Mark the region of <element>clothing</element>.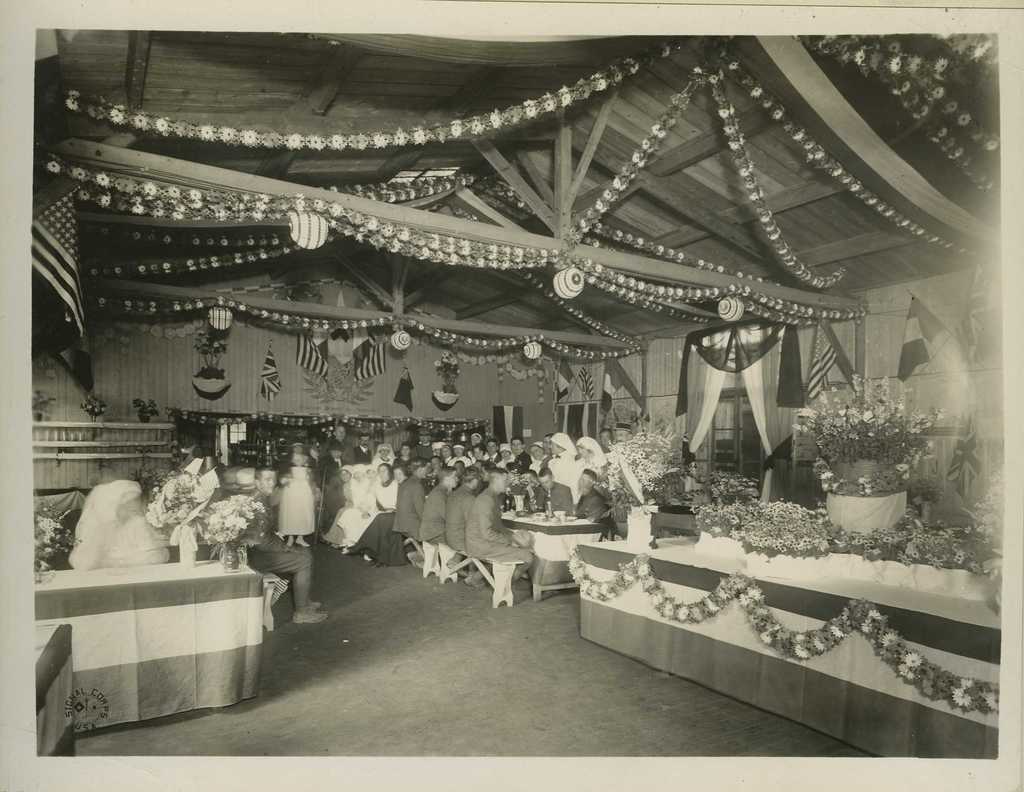
Region: bbox=[438, 482, 472, 559].
